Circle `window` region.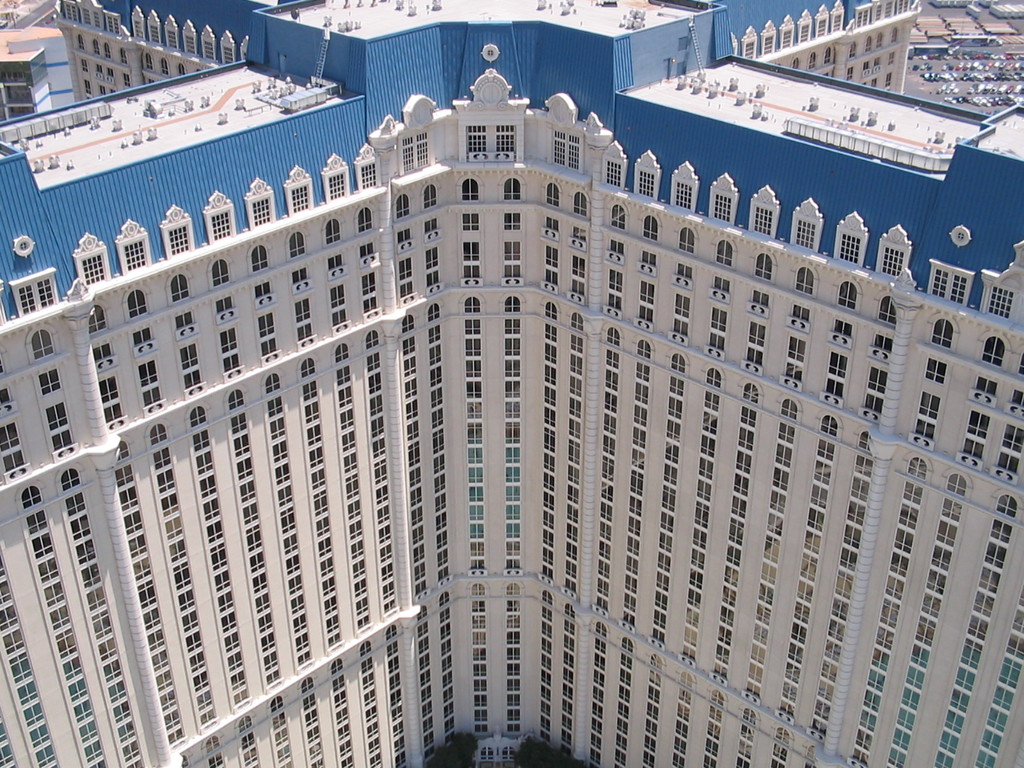
Region: pyautogui.locateOnScreen(308, 737, 319, 756).
